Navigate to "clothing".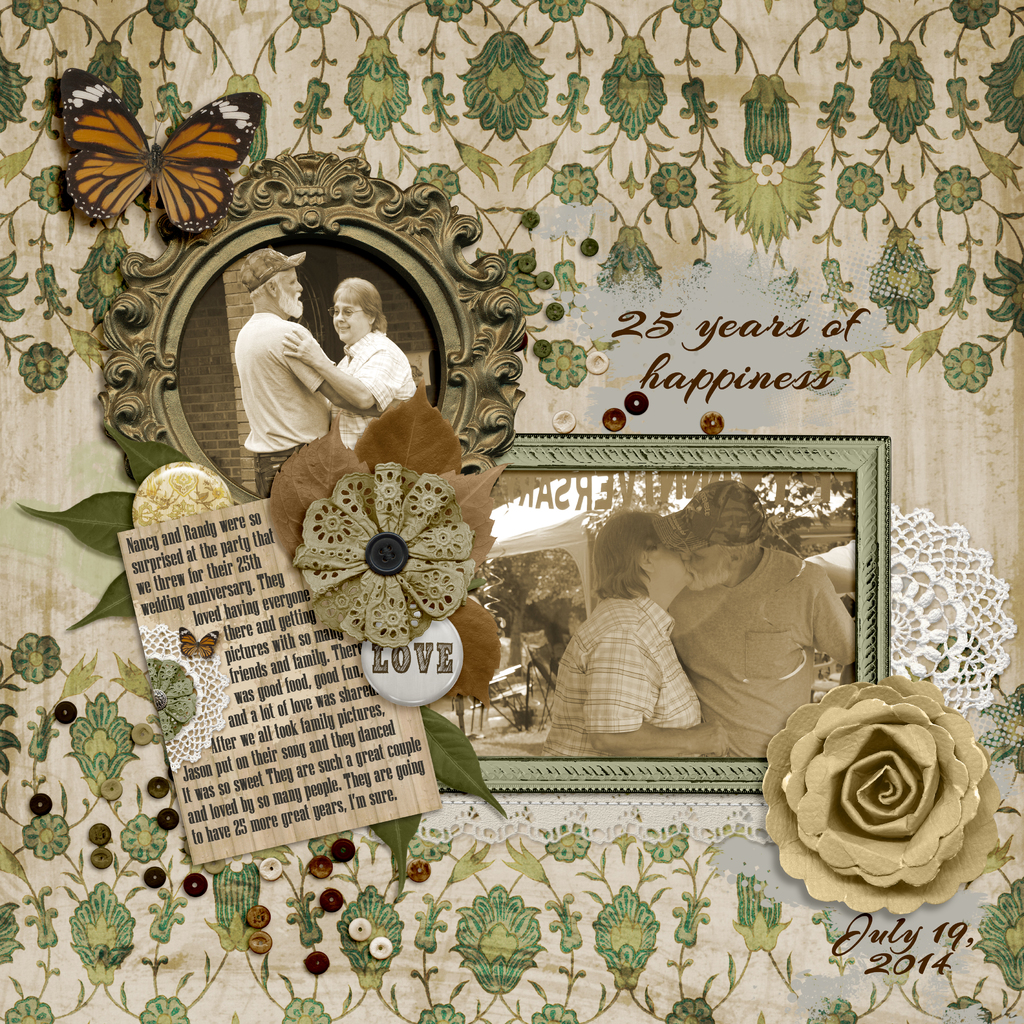
Navigation target: {"left": 326, "top": 316, "right": 419, "bottom": 451}.
